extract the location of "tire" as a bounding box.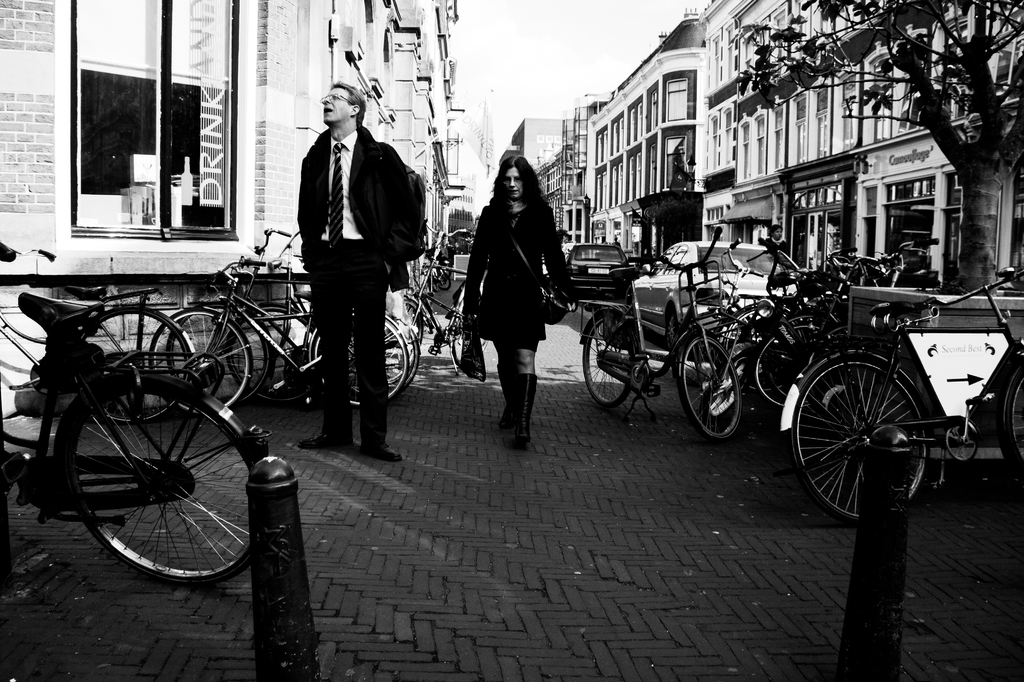
bbox=(667, 307, 688, 346).
